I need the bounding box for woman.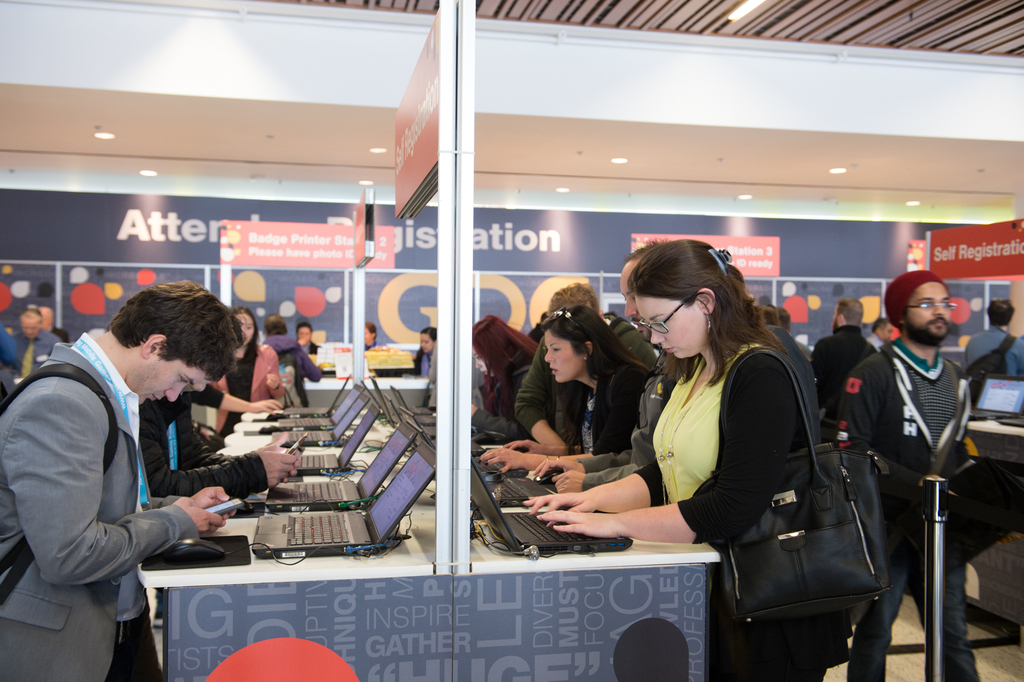
Here it is: 212 306 287 443.
